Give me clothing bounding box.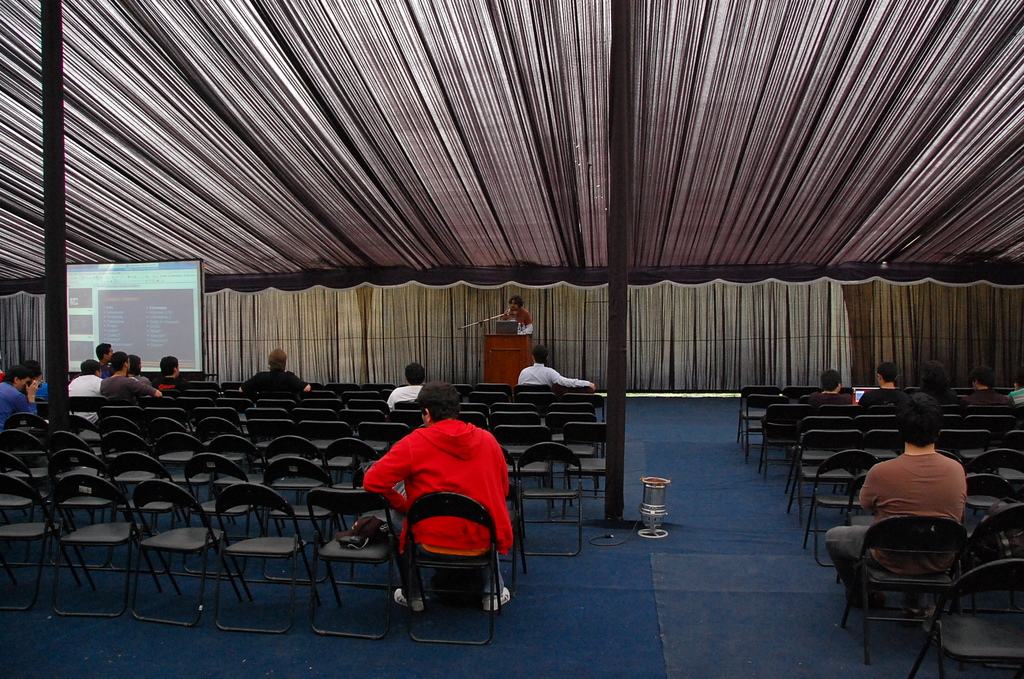
{"left": 808, "top": 389, "right": 854, "bottom": 405}.
